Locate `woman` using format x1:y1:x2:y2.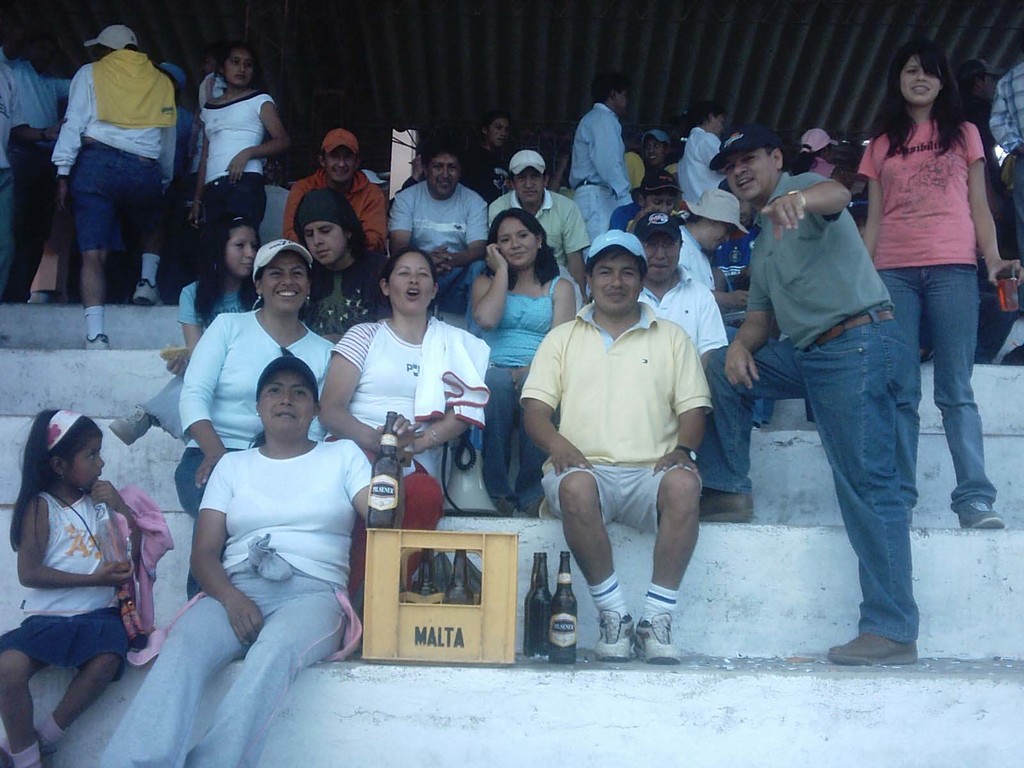
6:391:155:744.
